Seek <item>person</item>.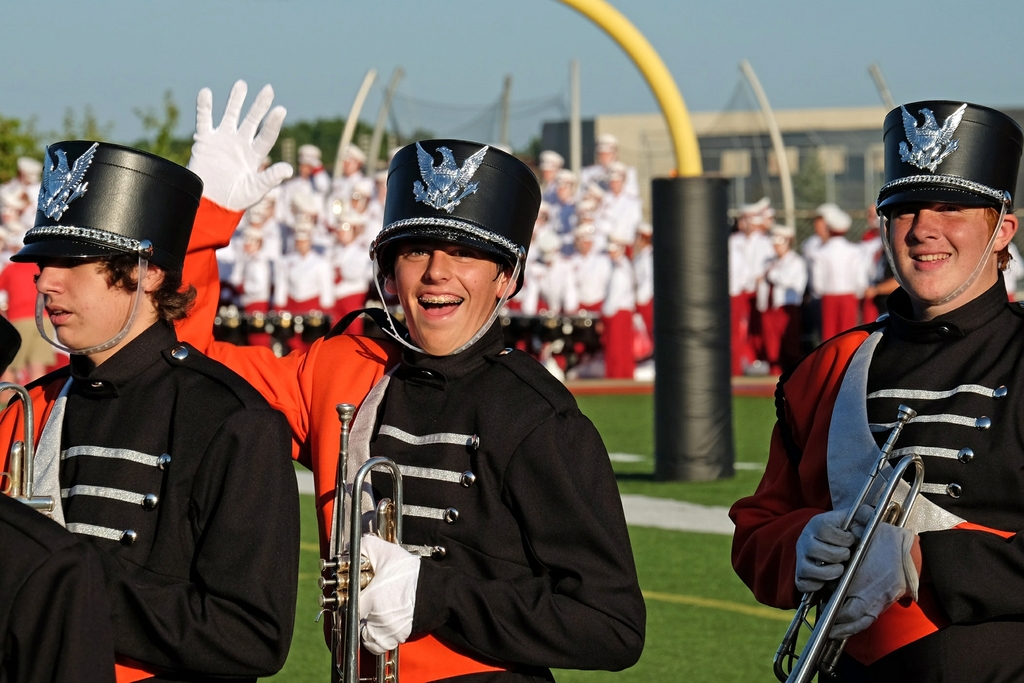
bbox(173, 76, 648, 682).
